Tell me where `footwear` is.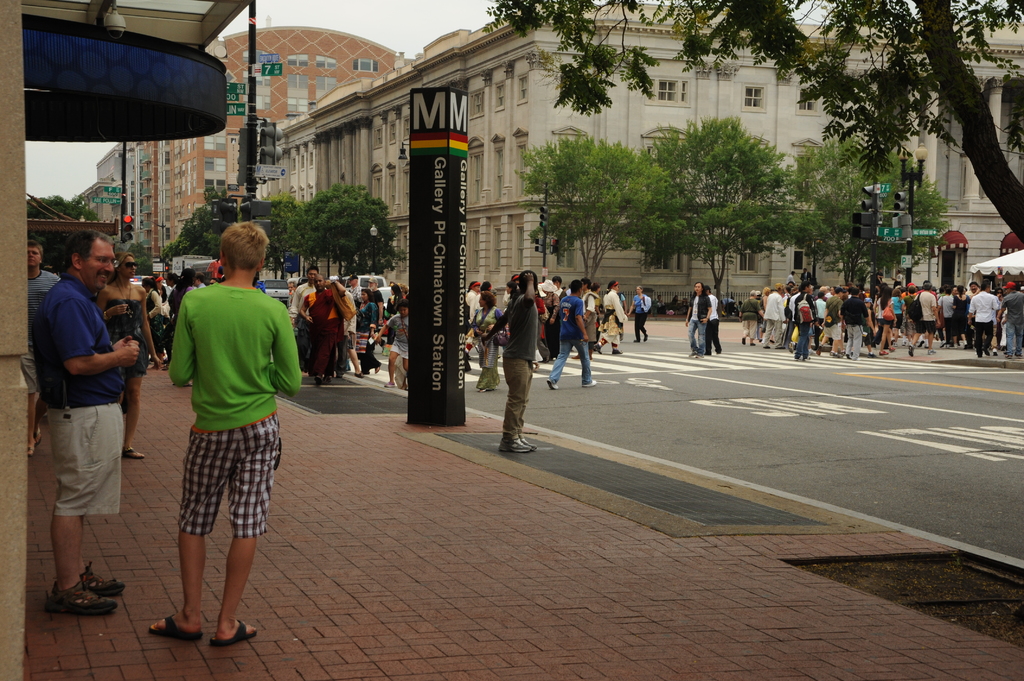
`footwear` is at BBox(584, 379, 602, 386).
